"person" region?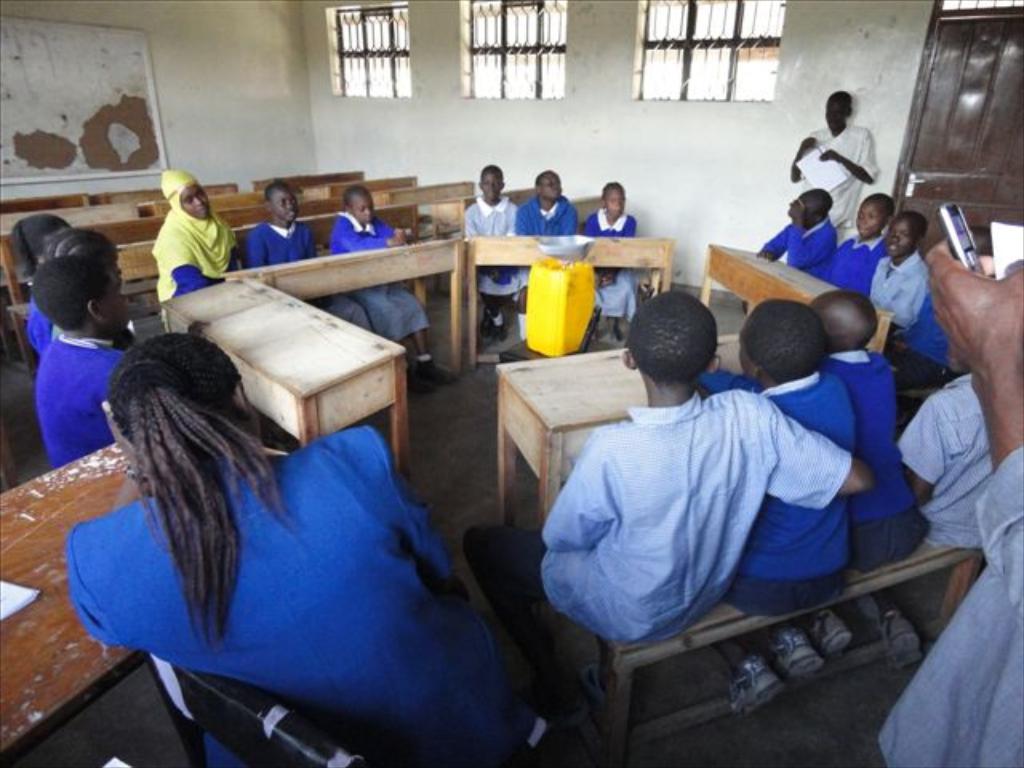
pyautogui.locateOnScreen(253, 181, 376, 336)
